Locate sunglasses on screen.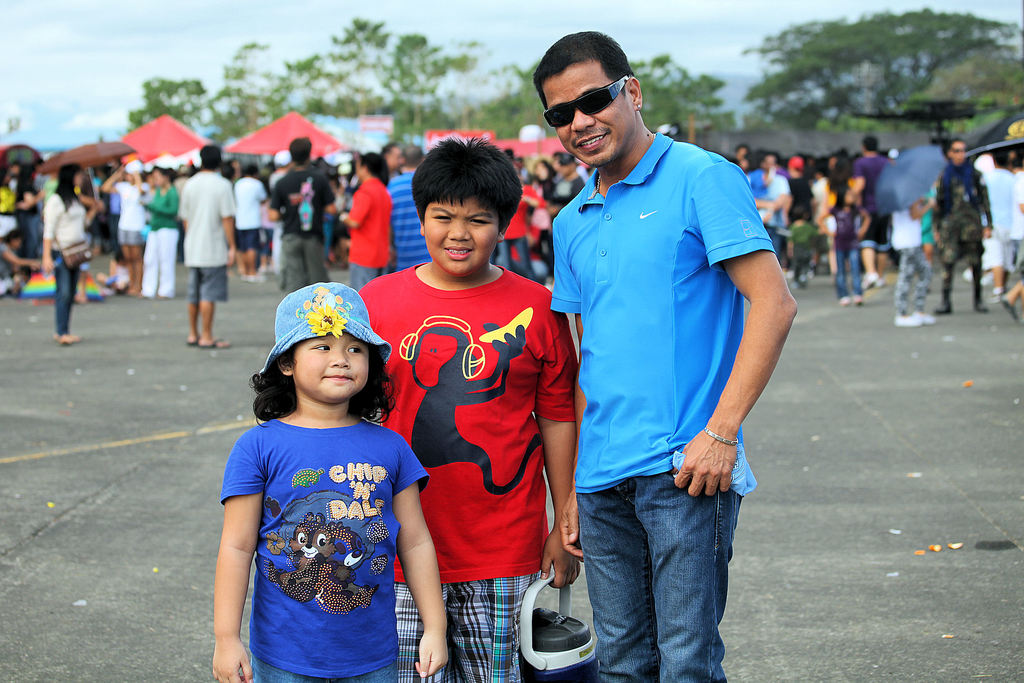
On screen at [left=541, top=76, right=626, bottom=127].
